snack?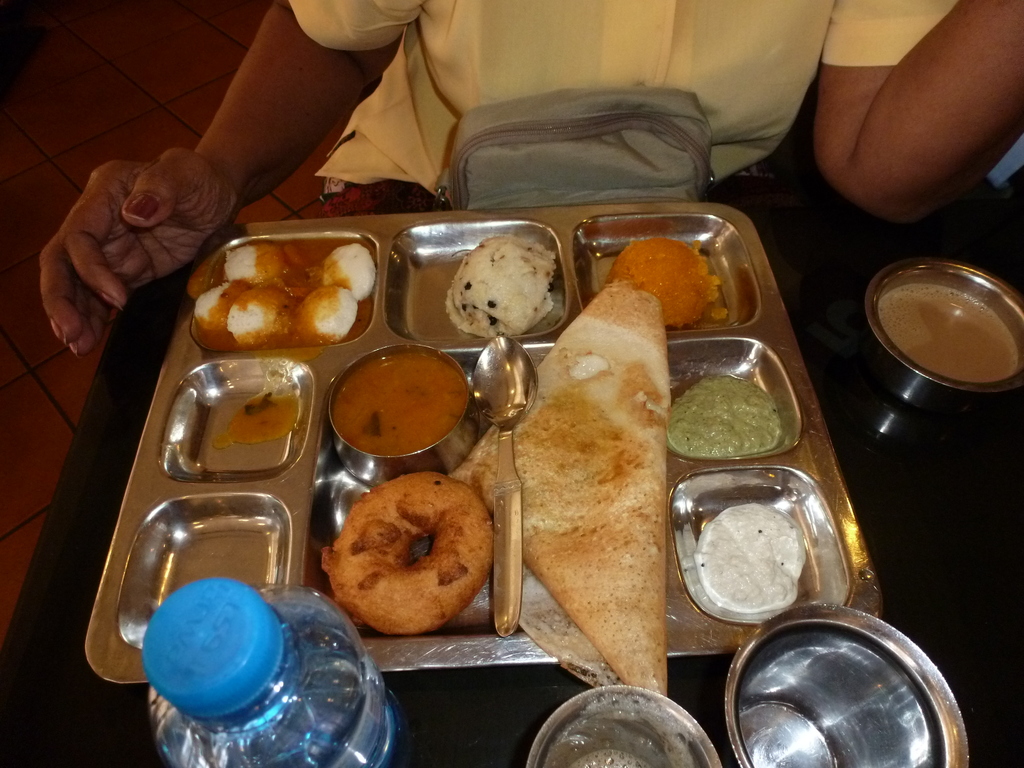
box(318, 468, 502, 634)
